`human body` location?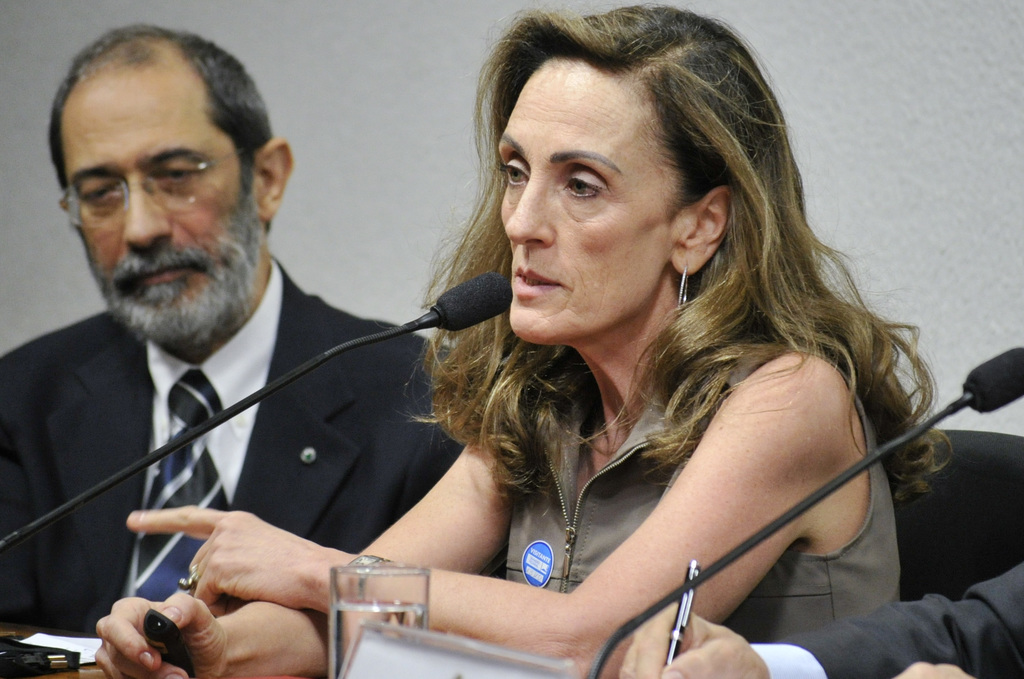
box=[93, 6, 952, 678]
